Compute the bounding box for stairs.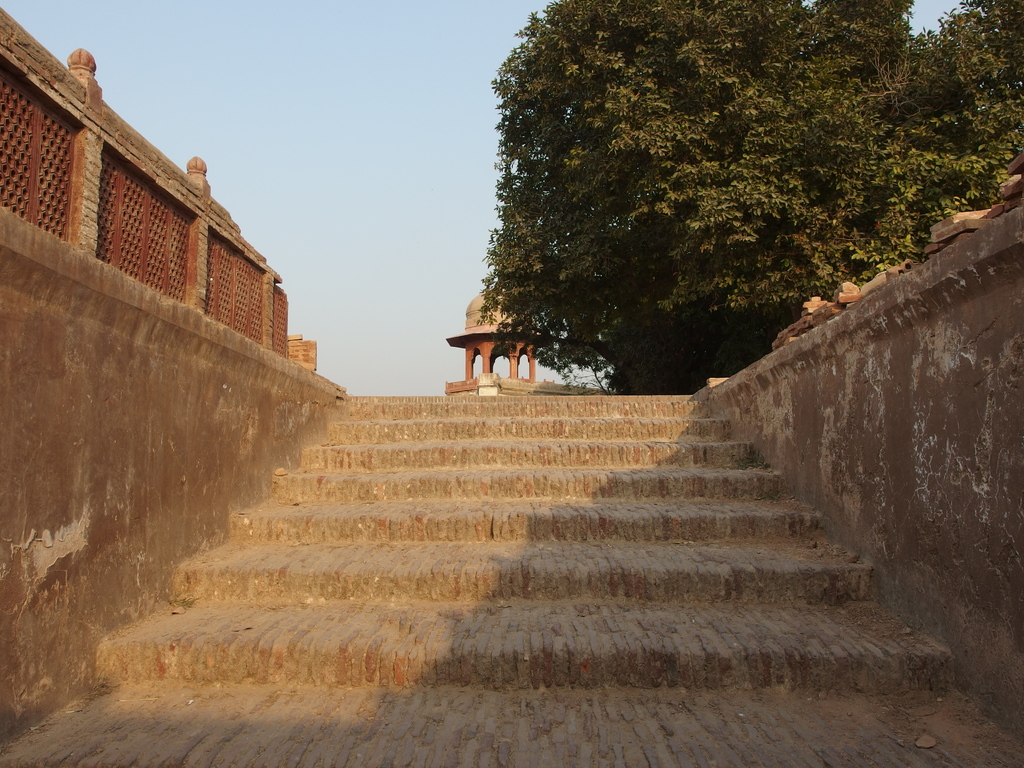
bbox(0, 394, 1023, 767).
